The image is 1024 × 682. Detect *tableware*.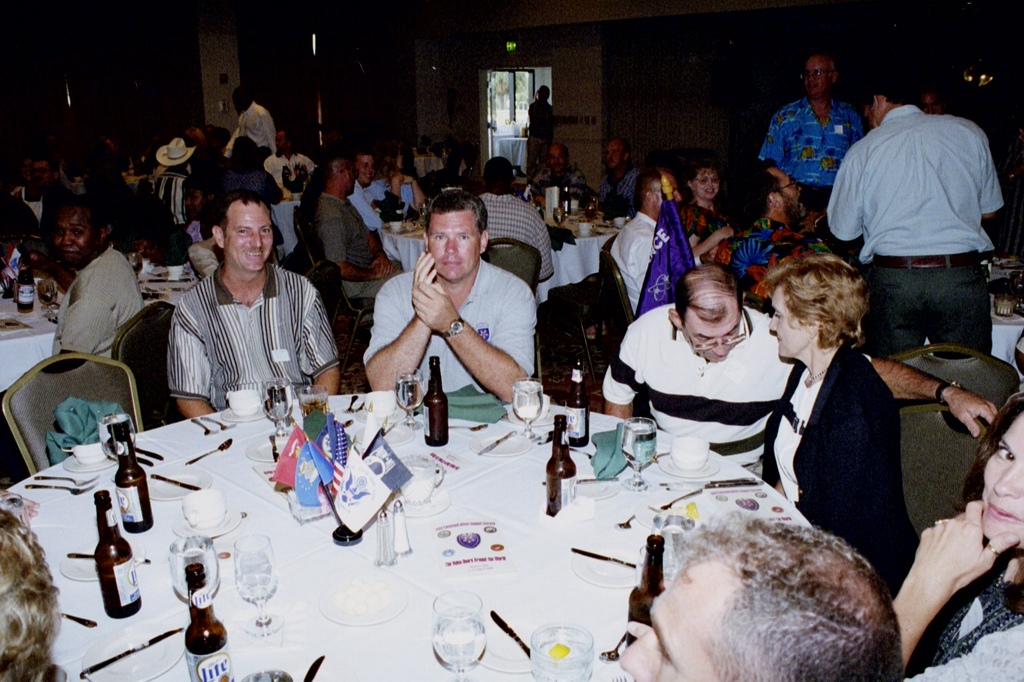
Detection: <region>233, 526, 287, 640</region>.
